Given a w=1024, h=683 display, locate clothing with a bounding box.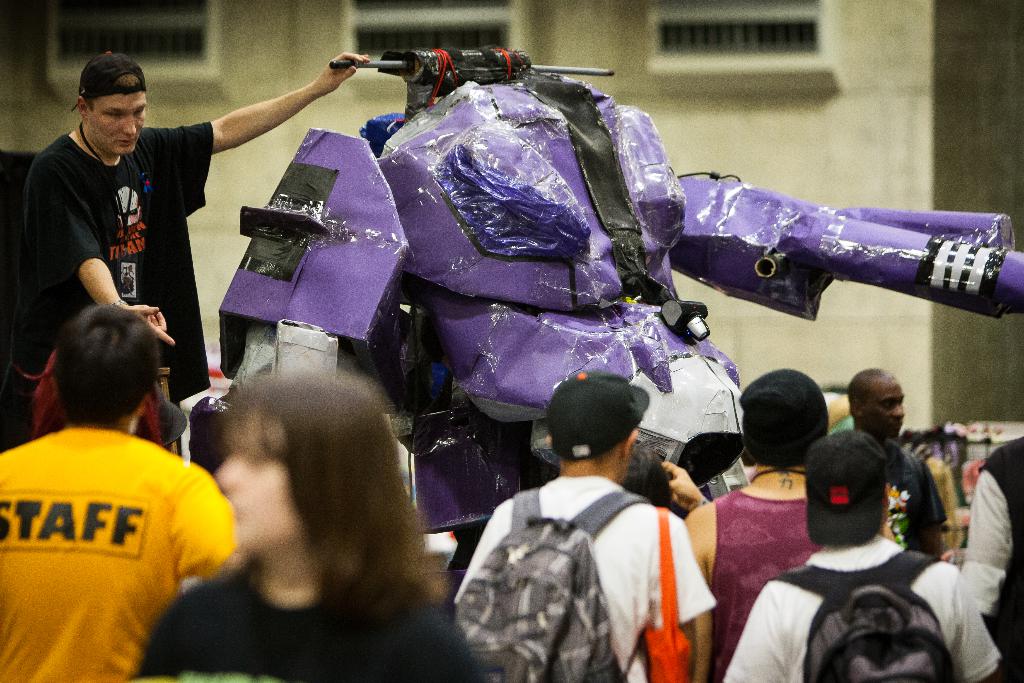
Located: <region>452, 471, 712, 682</region>.
